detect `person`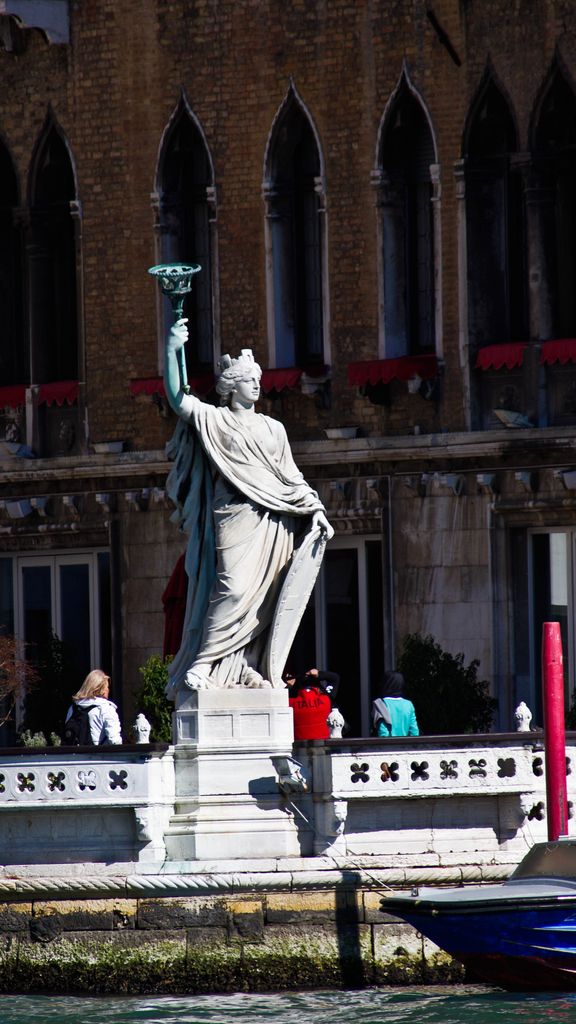
bbox(61, 676, 131, 758)
